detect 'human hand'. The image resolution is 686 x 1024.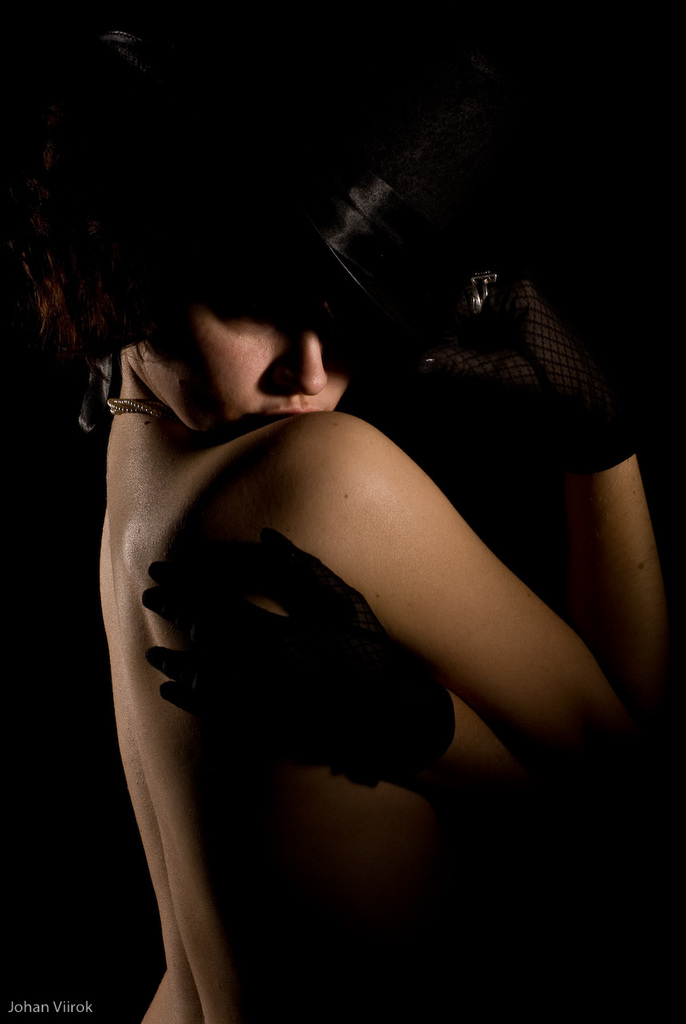
[left=142, top=520, right=459, bottom=774].
